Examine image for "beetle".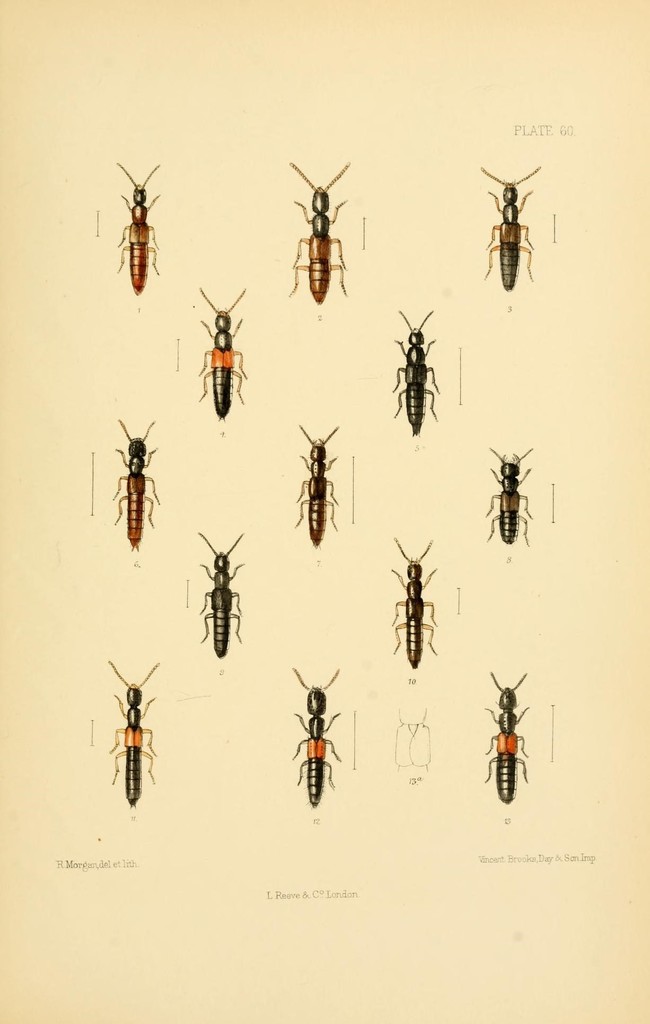
Examination result: x1=389 y1=304 x2=441 y2=438.
